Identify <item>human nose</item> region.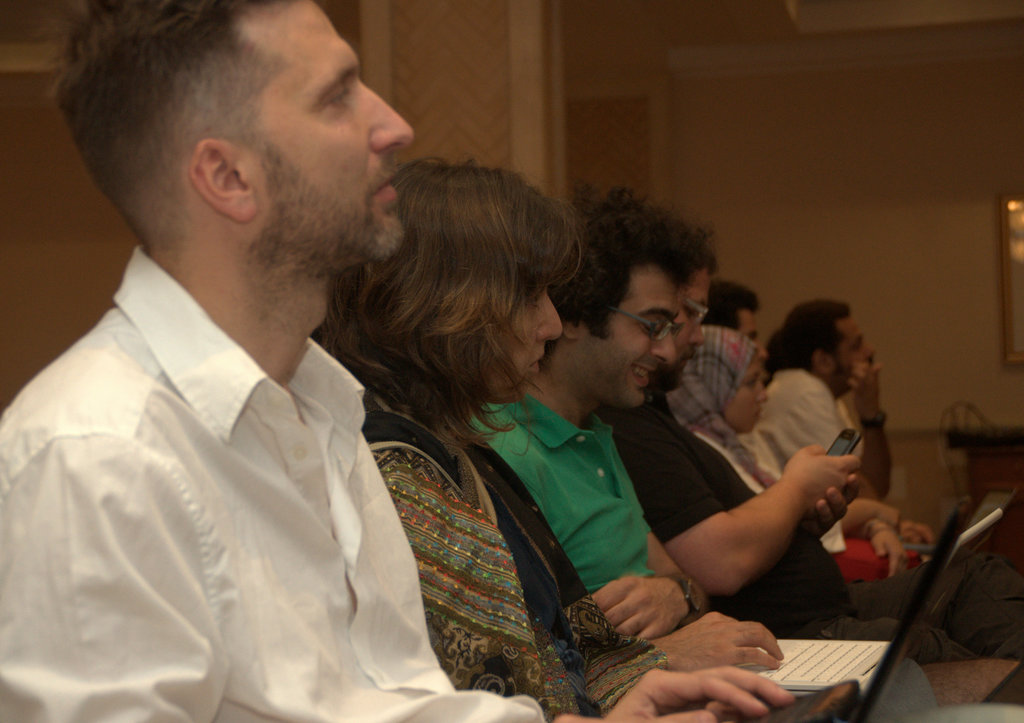
Region: l=650, t=335, r=673, b=366.
